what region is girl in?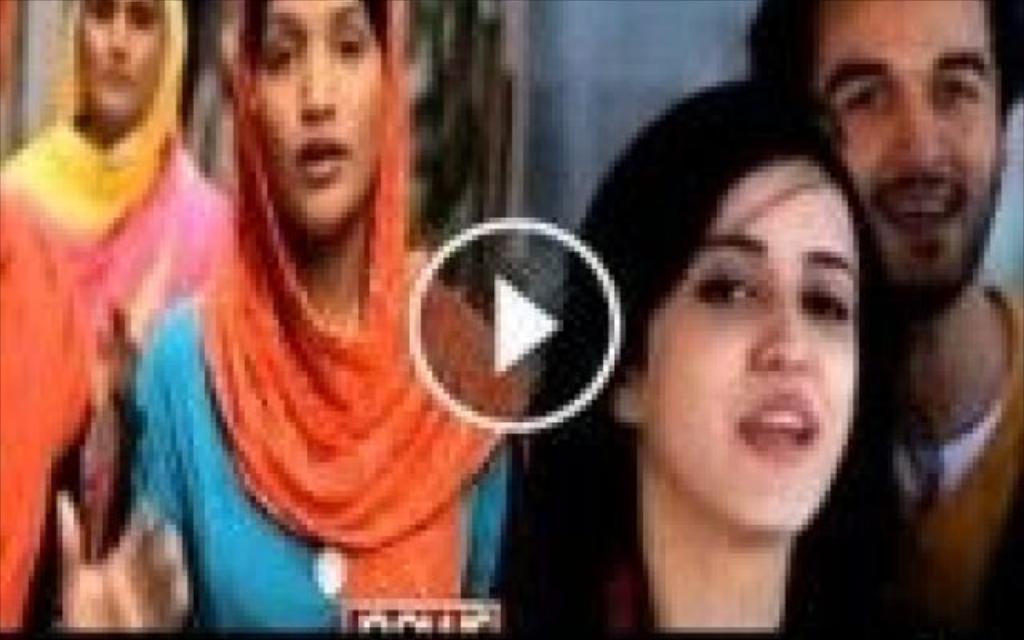
<box>493,82,938,630</box>.
